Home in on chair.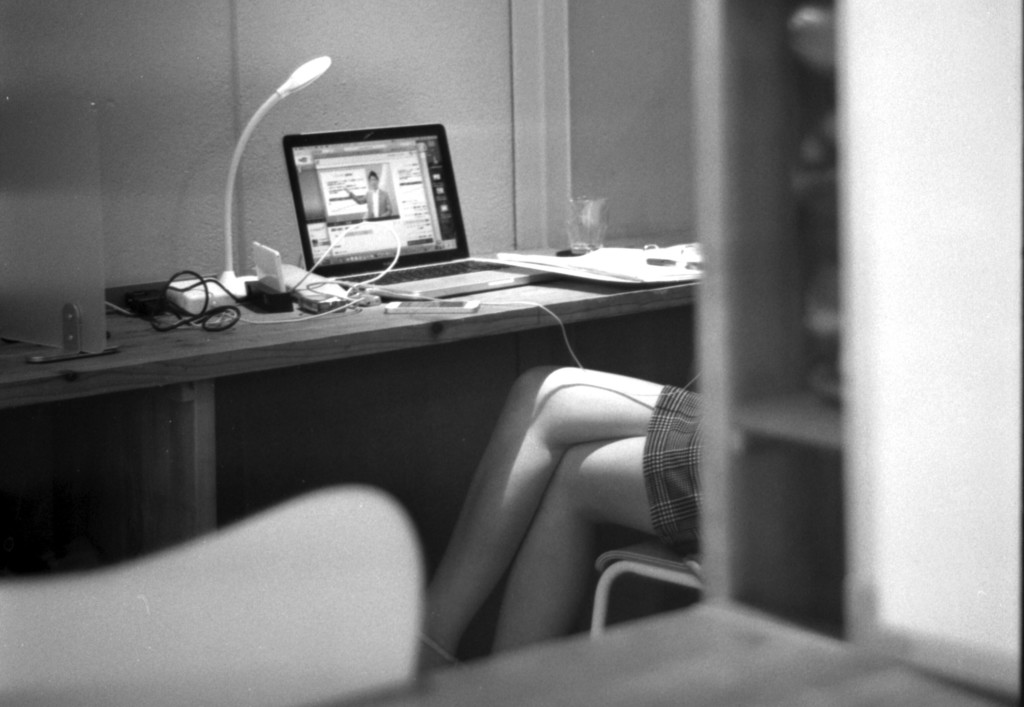
Homed in at pyautogui.locateOnScreen(0, 482, 416, 702).
